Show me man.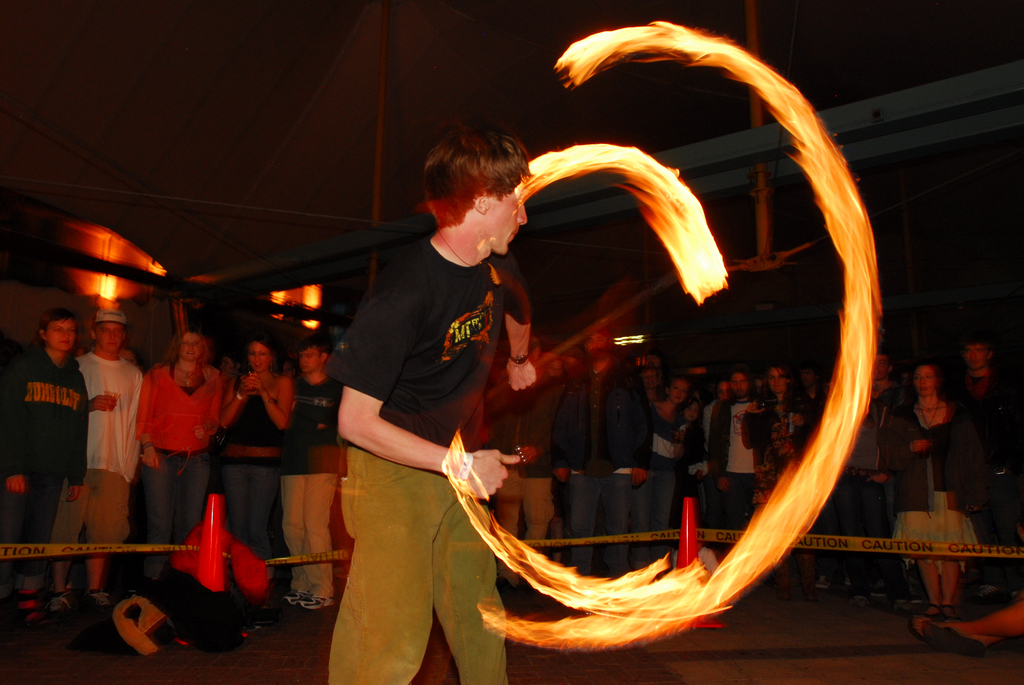
man is here: 954:336:1018:532.
